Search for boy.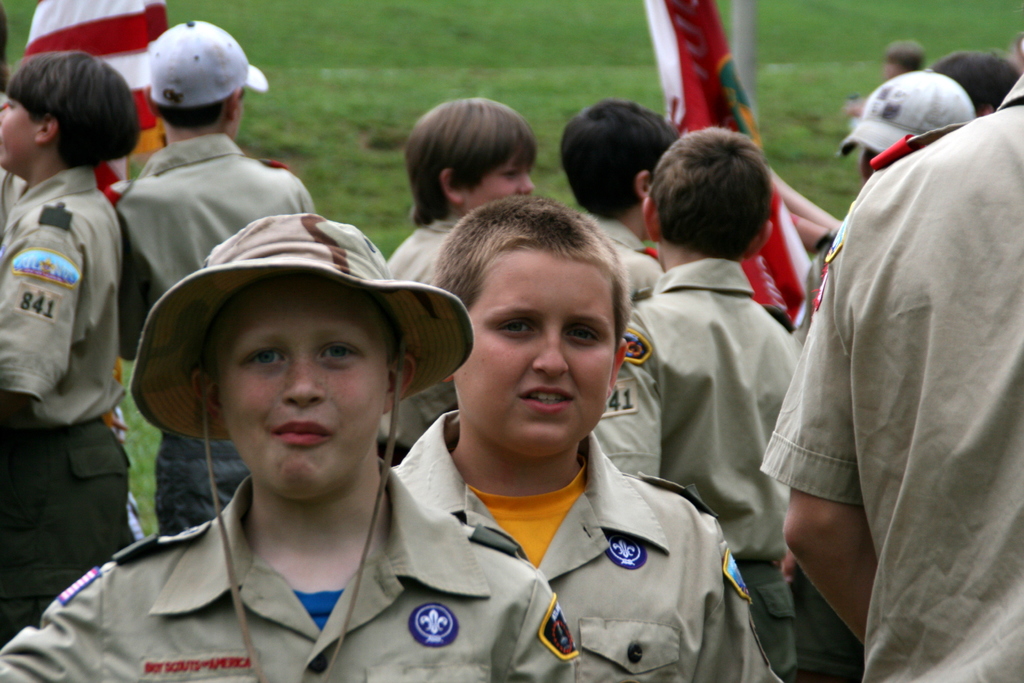
Found at (left=379, top=96, right=539, bottom=466).
